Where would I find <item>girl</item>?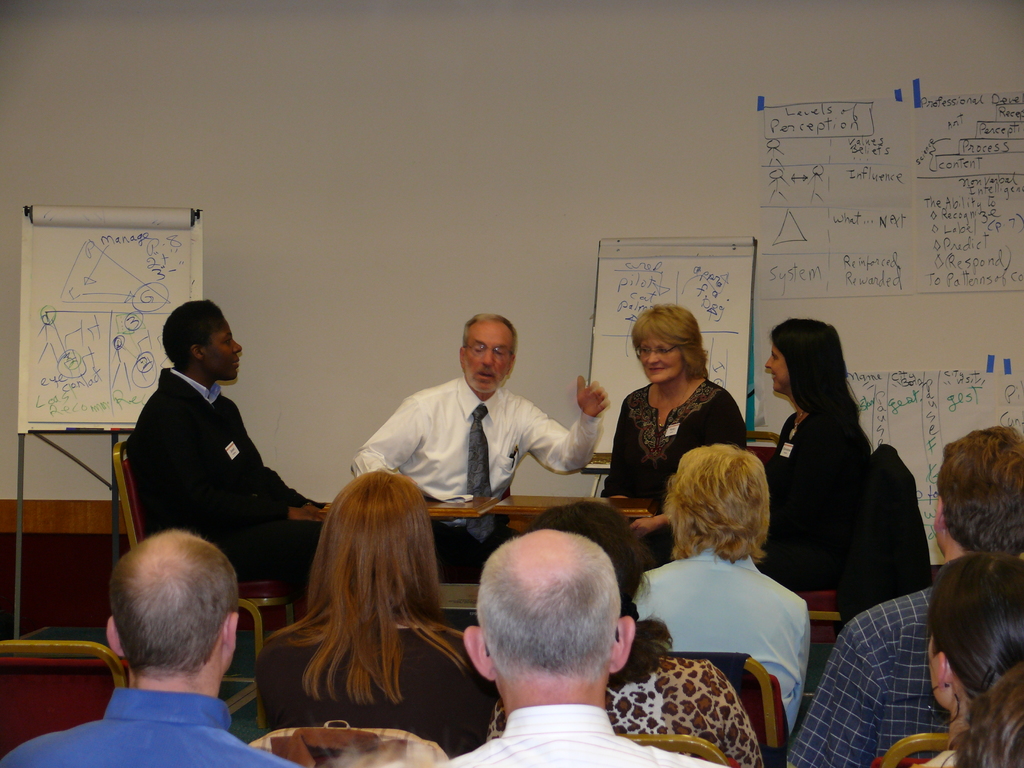
At (x1=763, y1=320, x2=871, y2=593).
